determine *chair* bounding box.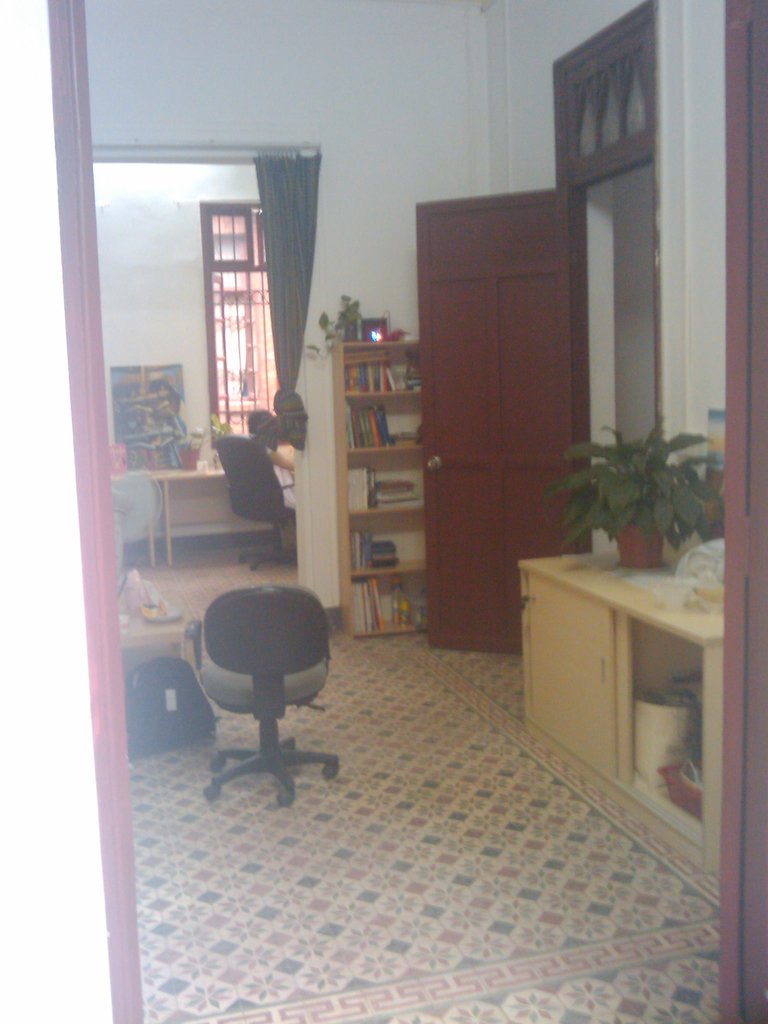
Determined: left=170, top=571, right=350, bottom=790.
